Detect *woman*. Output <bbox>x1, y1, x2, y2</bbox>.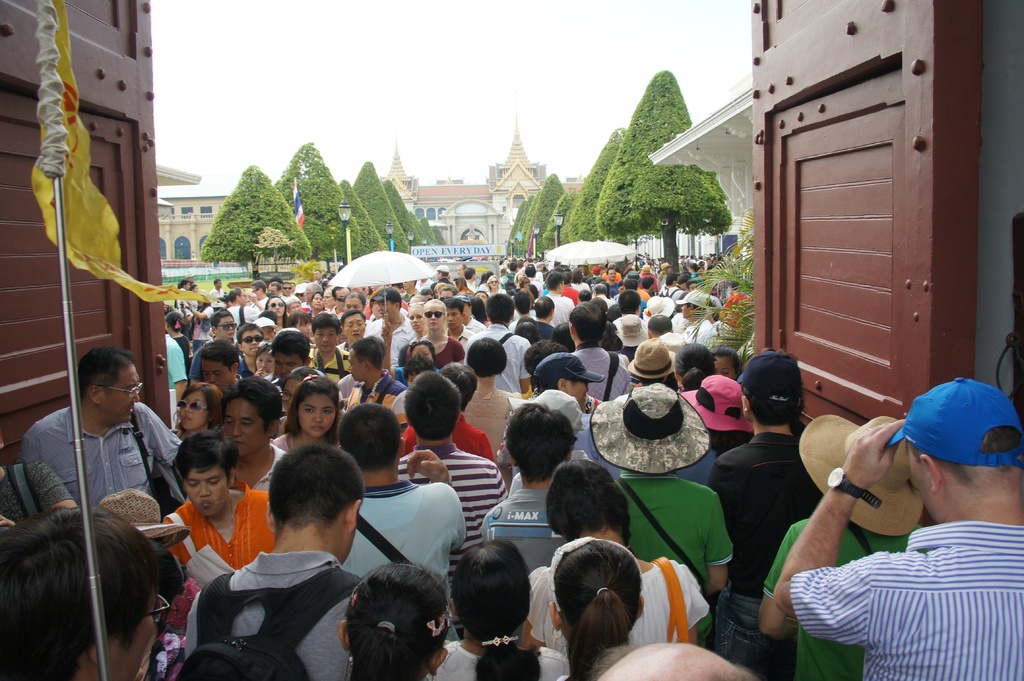
<bbox>710, 343, 743, 381</bbox>.
